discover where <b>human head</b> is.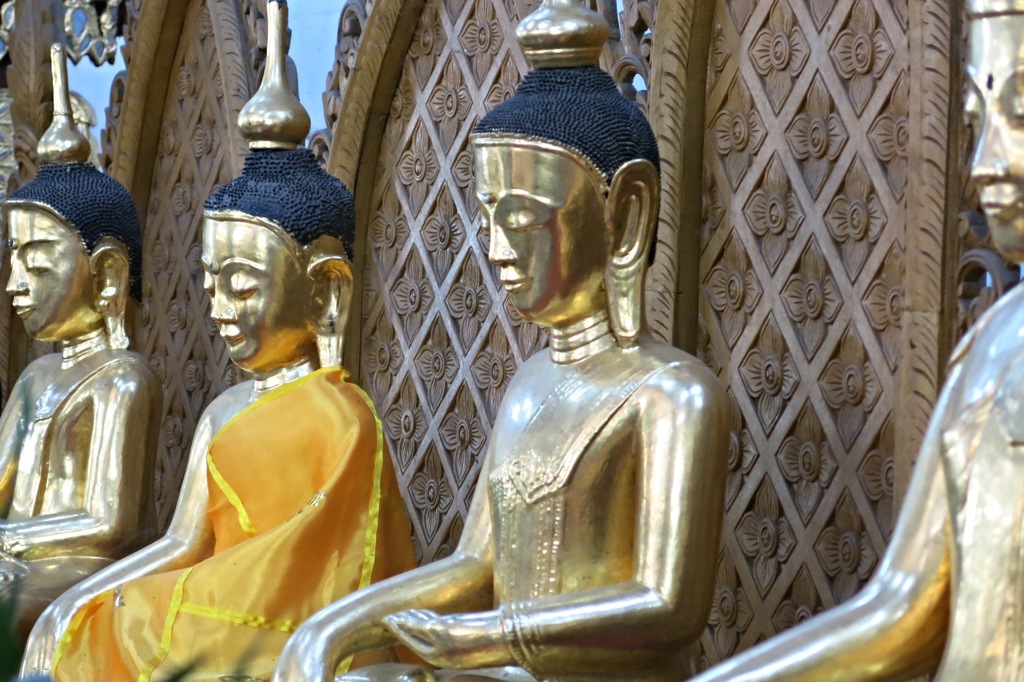
Discovered at <region>968, 0, 1023, 264</region>.
